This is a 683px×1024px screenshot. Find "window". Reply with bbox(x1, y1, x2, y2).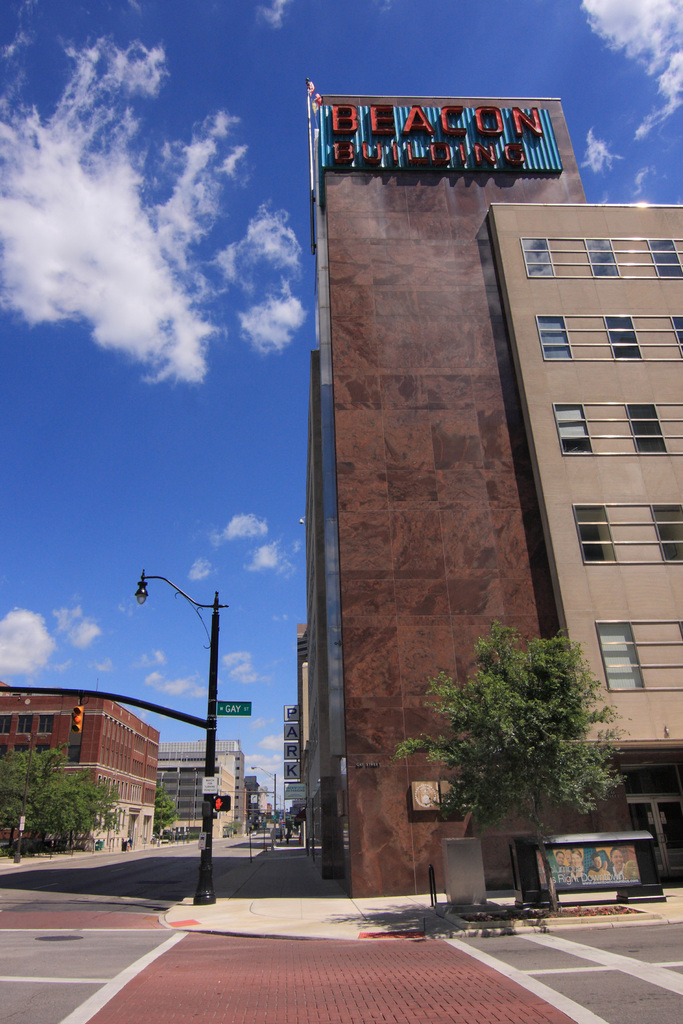
bbox(645, 236, 682, 281).
